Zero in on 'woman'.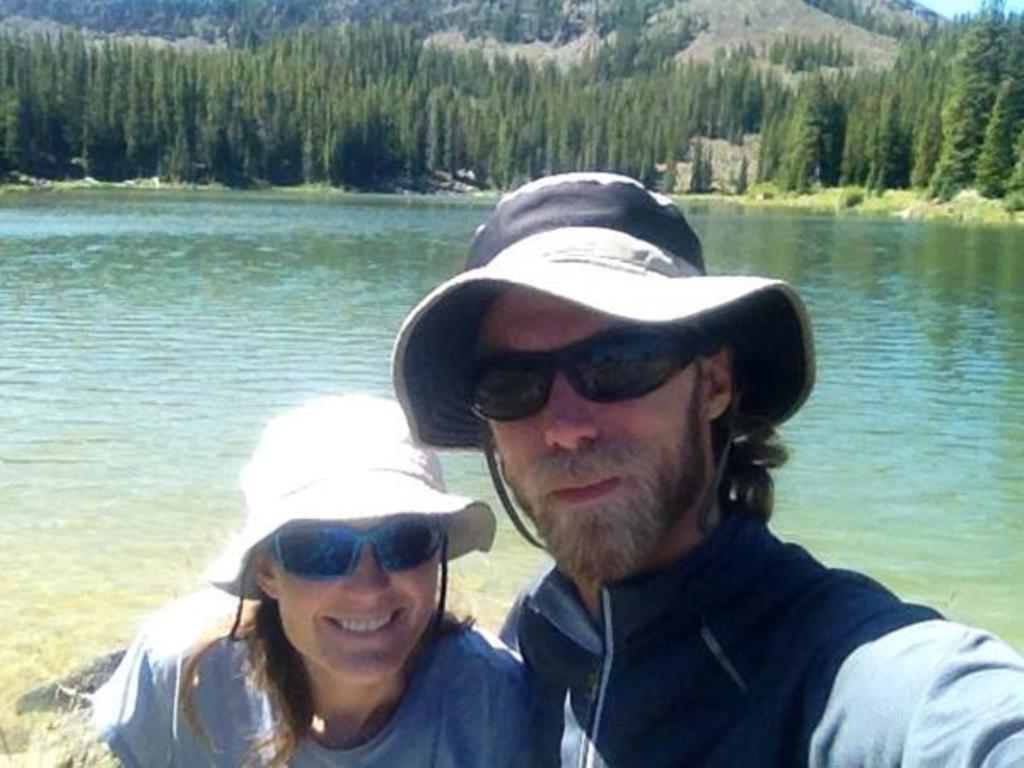
Zeroed in: left=85, top=433, right=546, bottom=767.
